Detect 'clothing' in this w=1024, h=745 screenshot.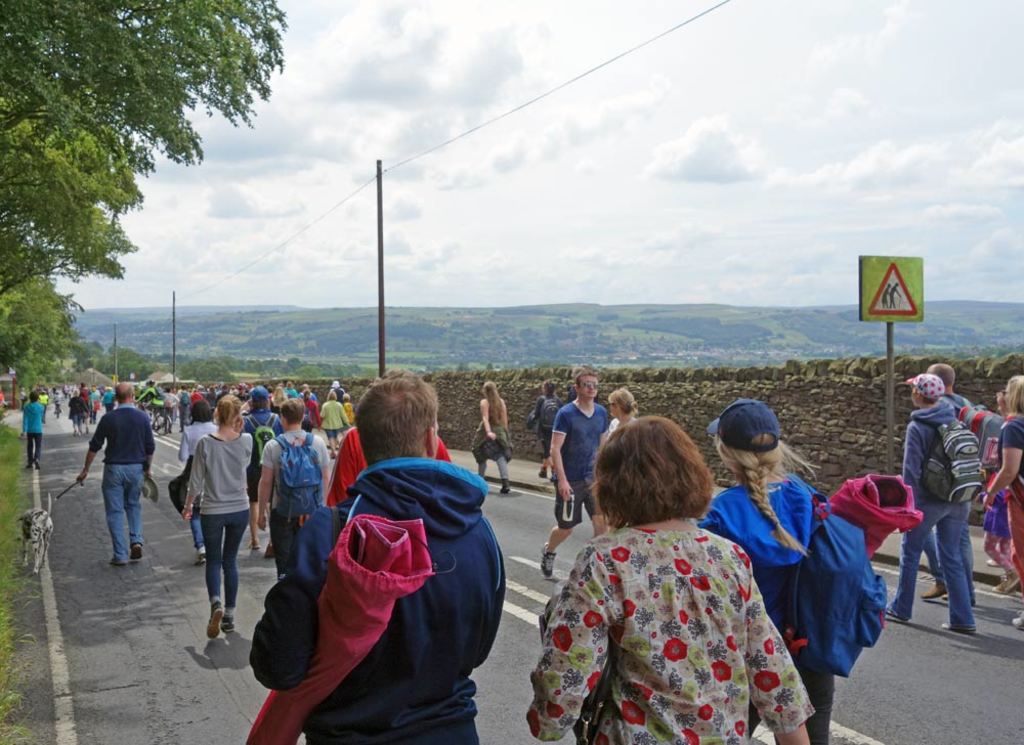
Detection: 85/399/154/562.
